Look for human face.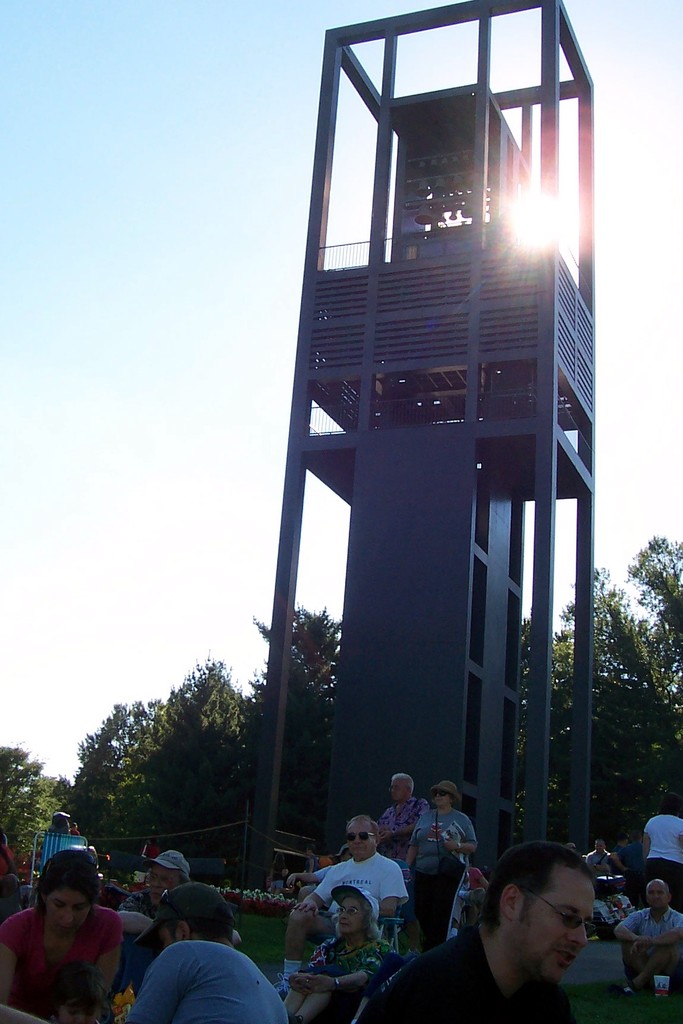
Found: BBox(346, 819, 374, 858).
